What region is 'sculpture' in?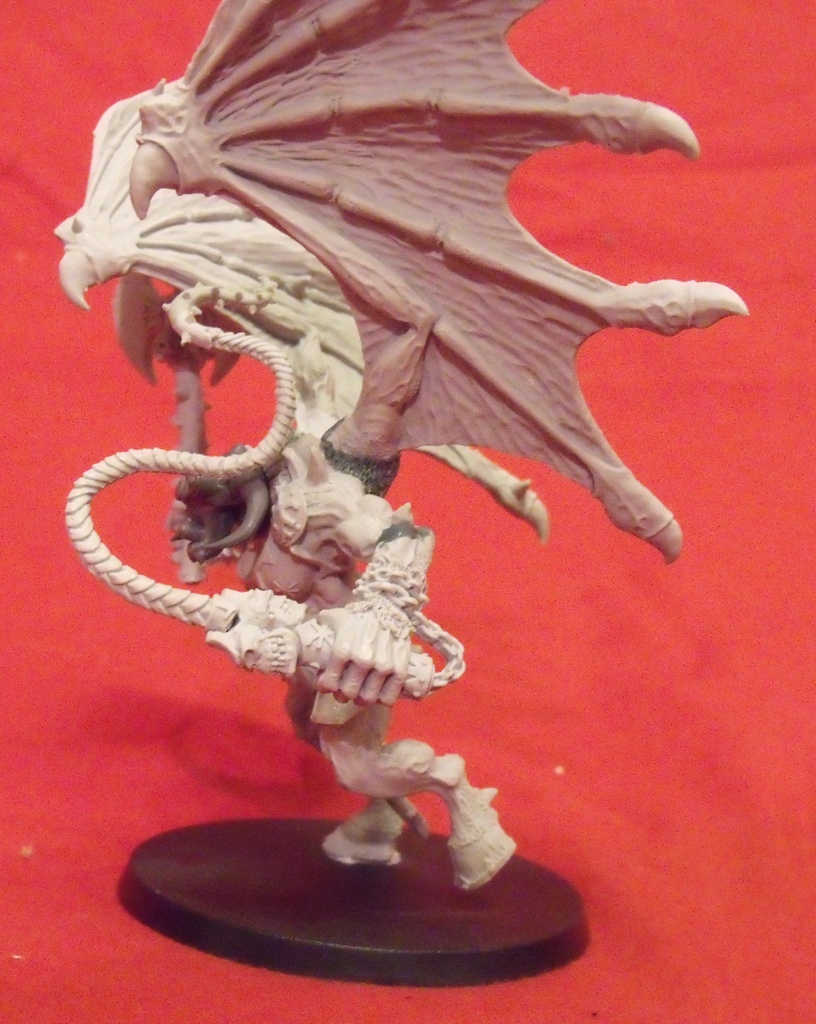
rect(47, 0, 749, 895).
